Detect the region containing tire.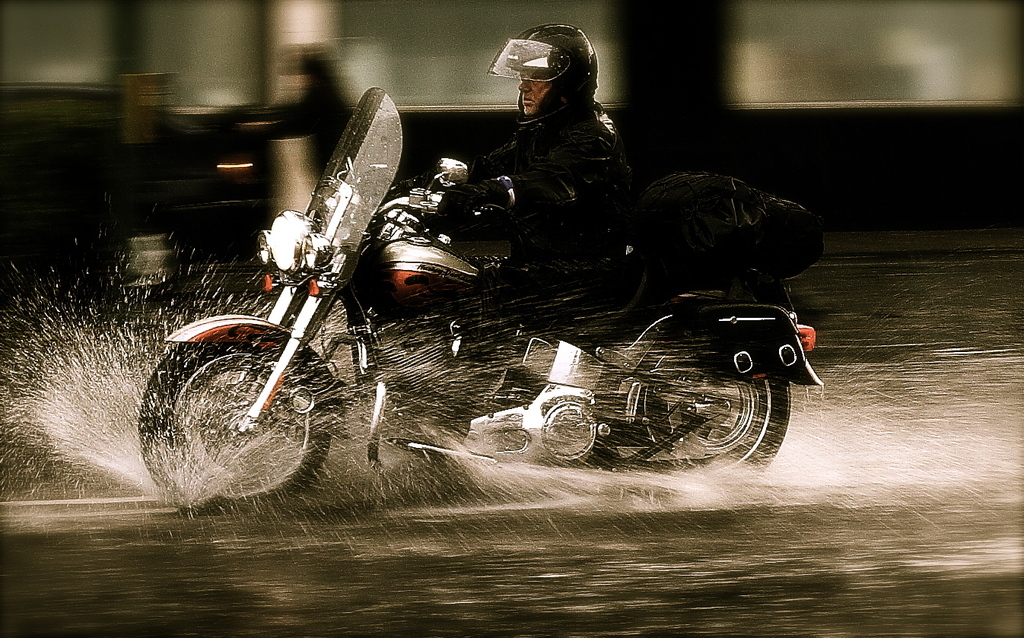
detection(602, 319, 764, 481).
